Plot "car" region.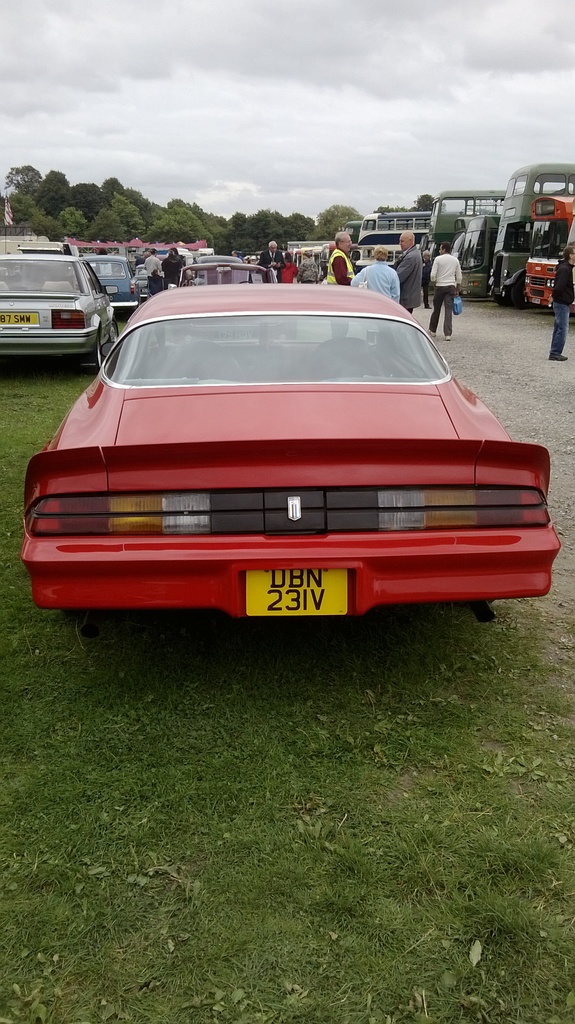
Plotted at Rect(164, 259, 294, 338).
